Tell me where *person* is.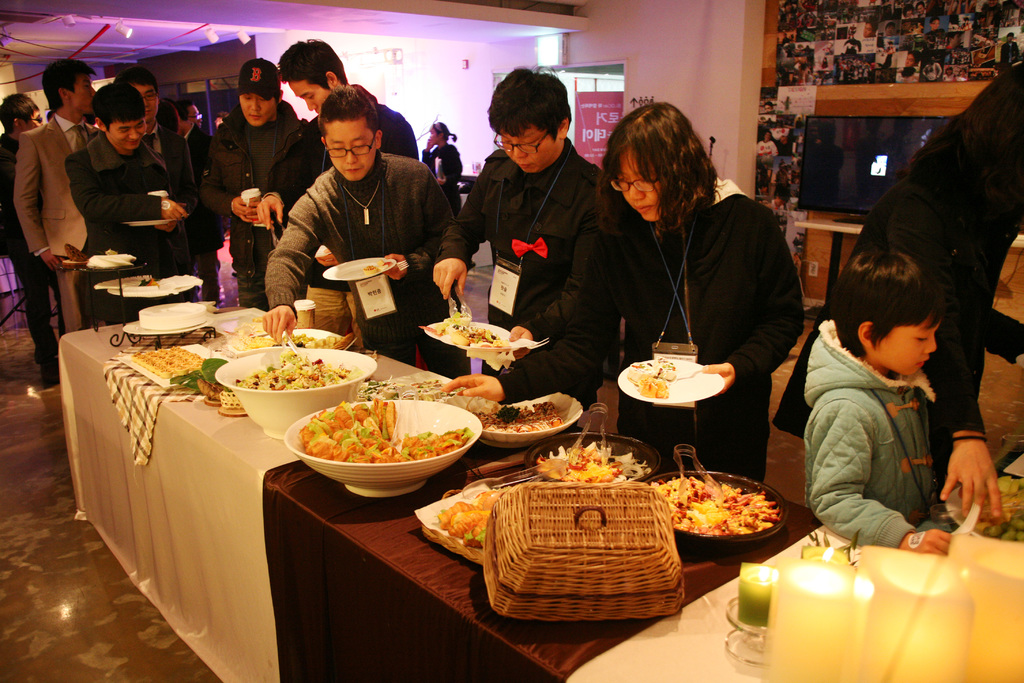
*person* is at detection(252, 40, 419, 234).
